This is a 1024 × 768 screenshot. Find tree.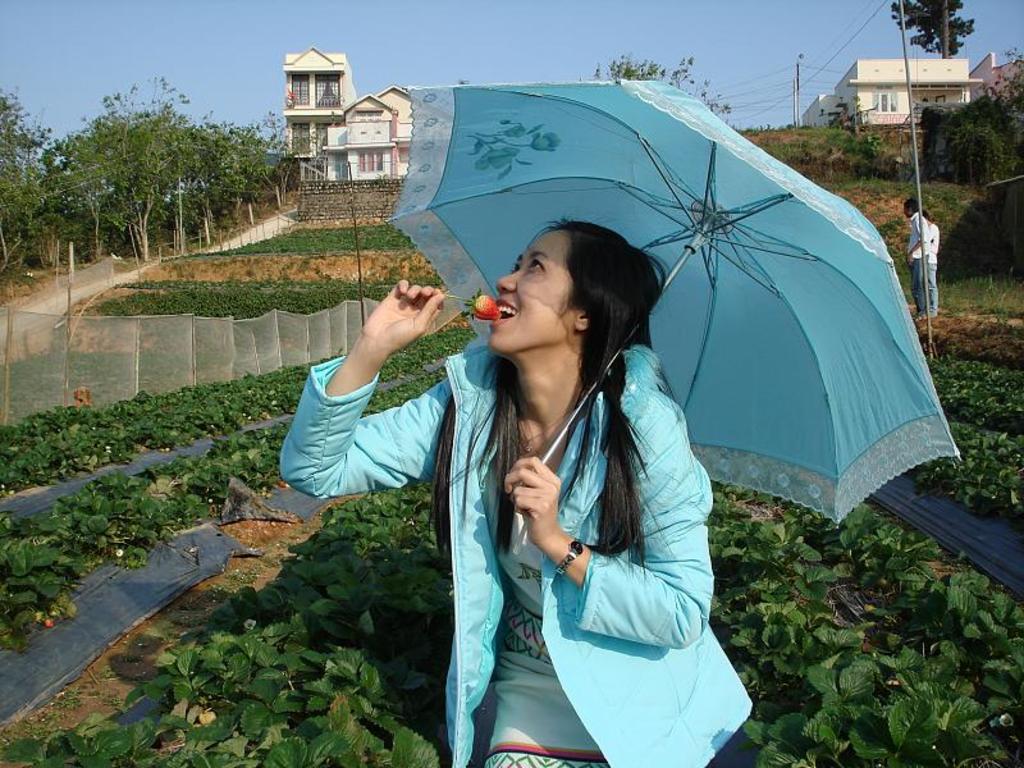
Bounding box: {"x1": 127, "y1": 69, "x2": 241, "y2": 247}.
